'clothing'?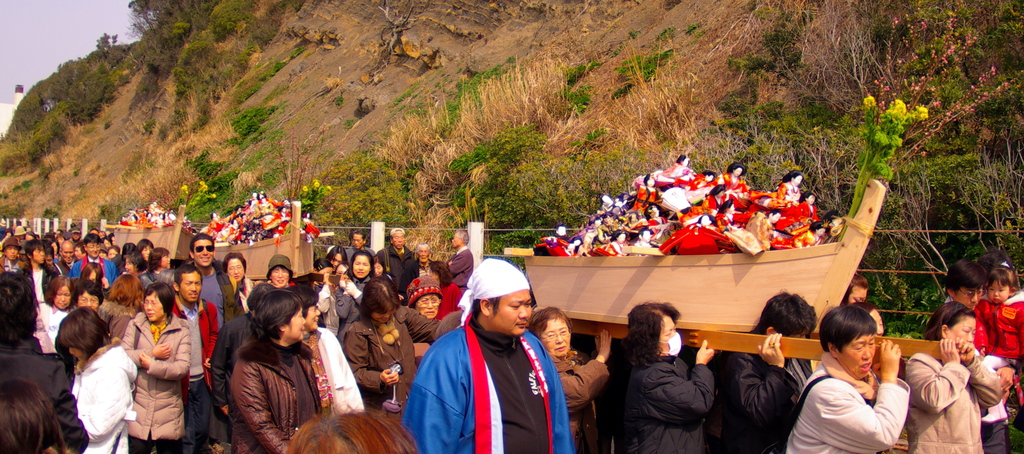
detection(147, 265, 173, 281)
